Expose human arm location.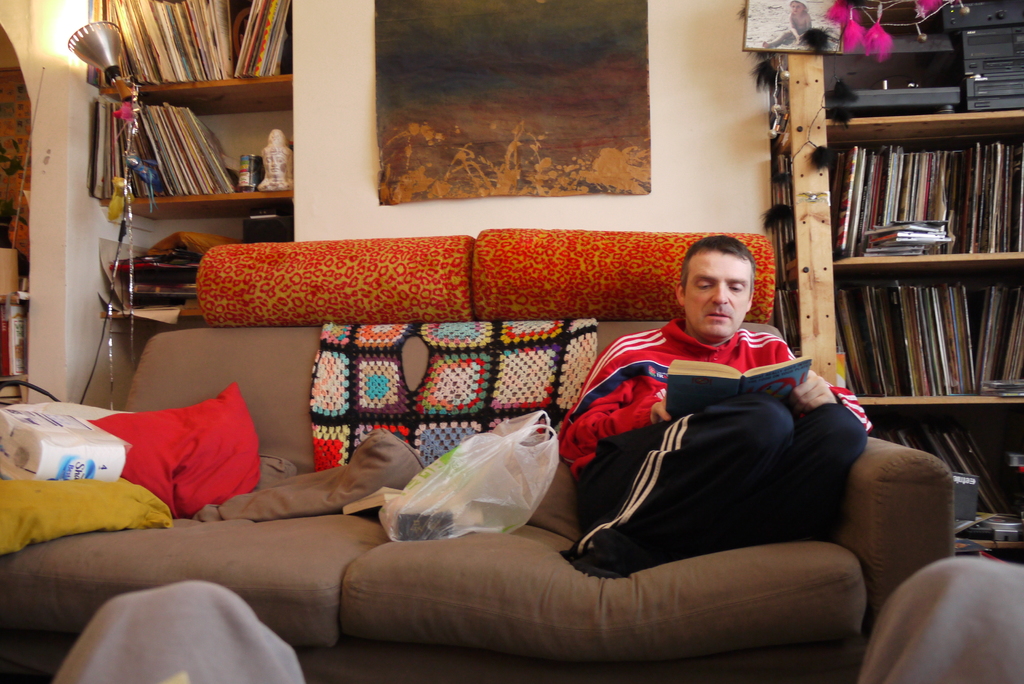
Exposed at BBox(792, 350, 883, 434).
